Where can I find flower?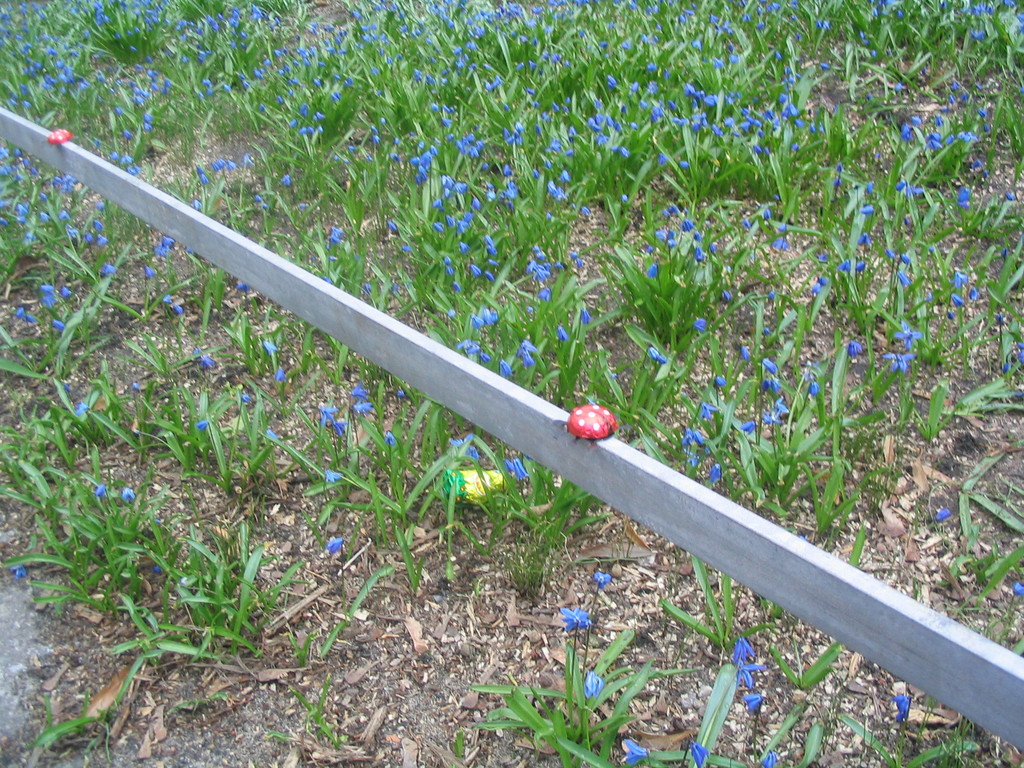
You can find it at bbox=(559, 605, 588, 634).
